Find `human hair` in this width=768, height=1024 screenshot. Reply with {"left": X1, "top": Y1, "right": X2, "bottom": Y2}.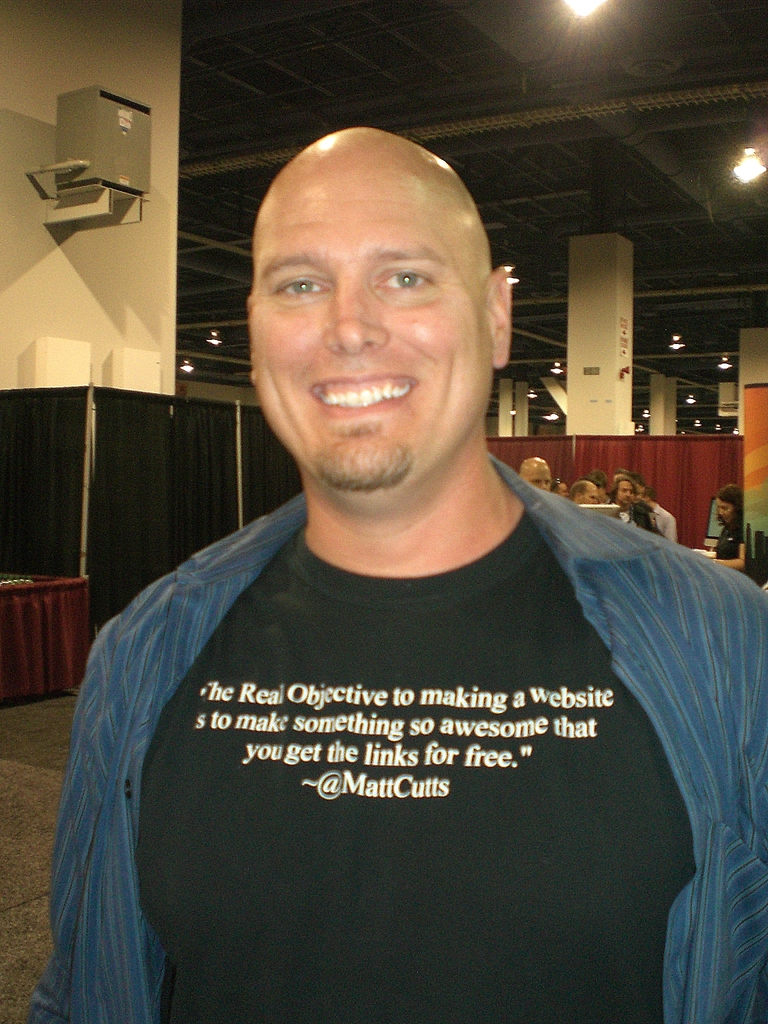
{"left": 608, "top": 474, "right": 638, "bottom": 502}.
